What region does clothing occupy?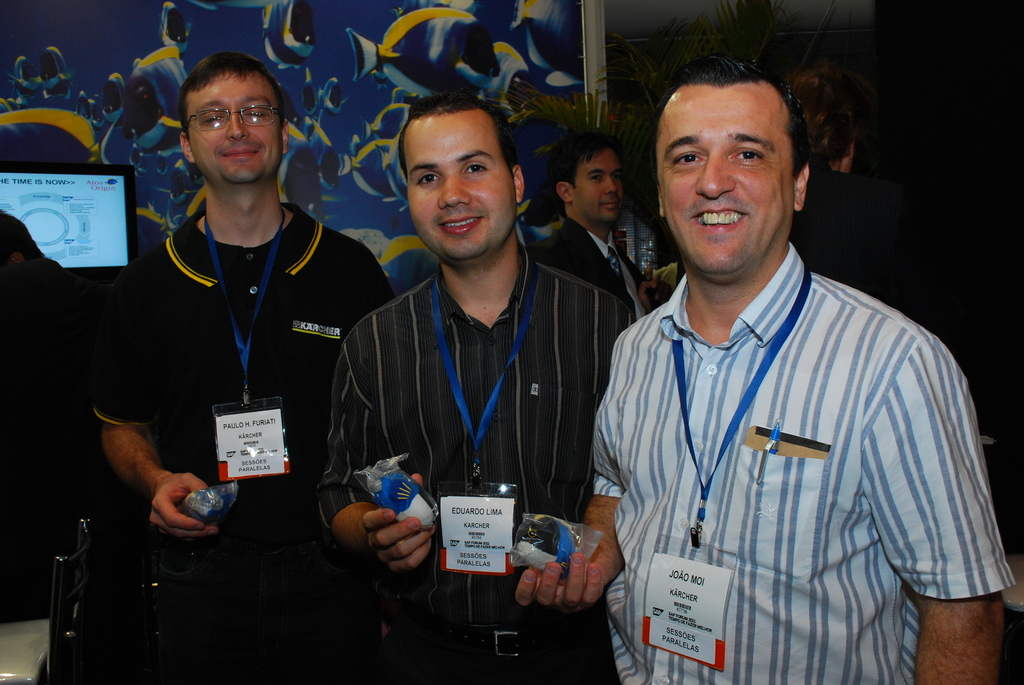
(531,212,664,294).
